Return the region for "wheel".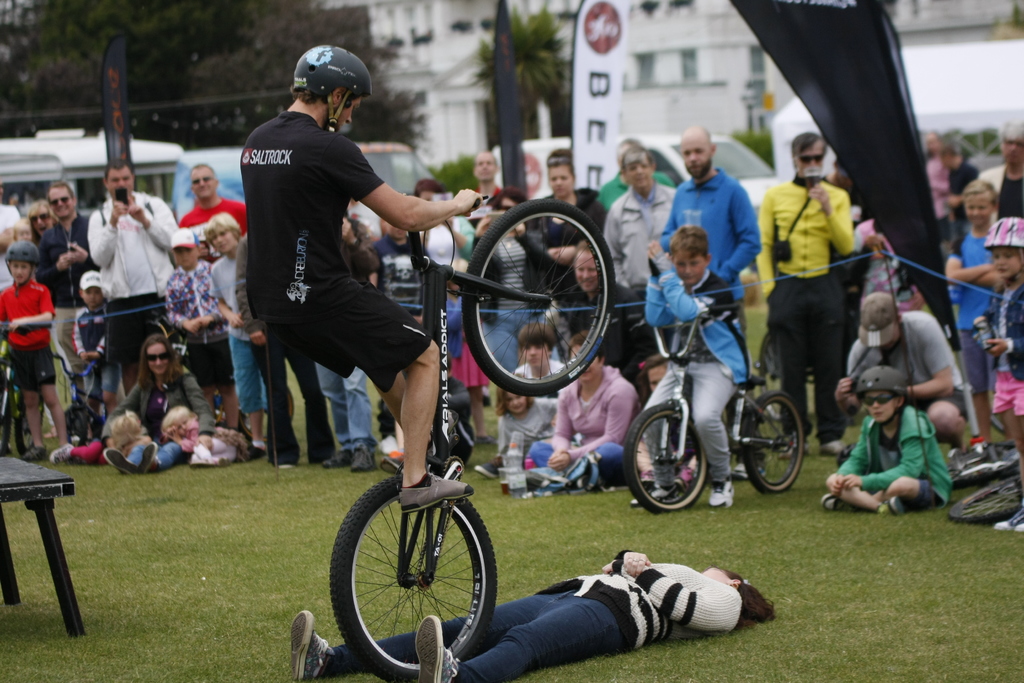
x1=950, y1=475, x2=1023, y2=520.
